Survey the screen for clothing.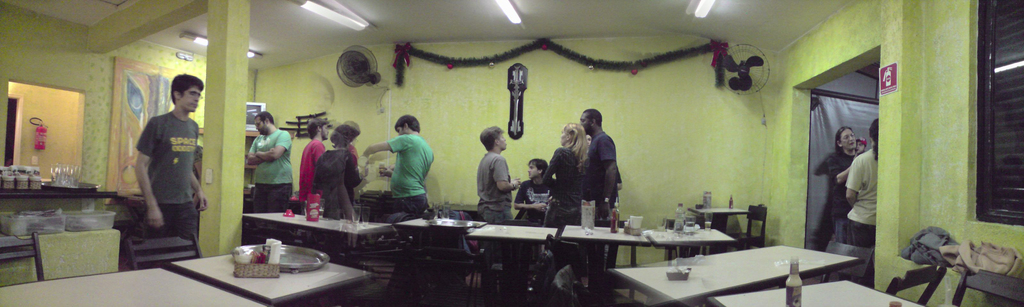
Survey found: (left=846, top=148, right=881, bottom=250).
